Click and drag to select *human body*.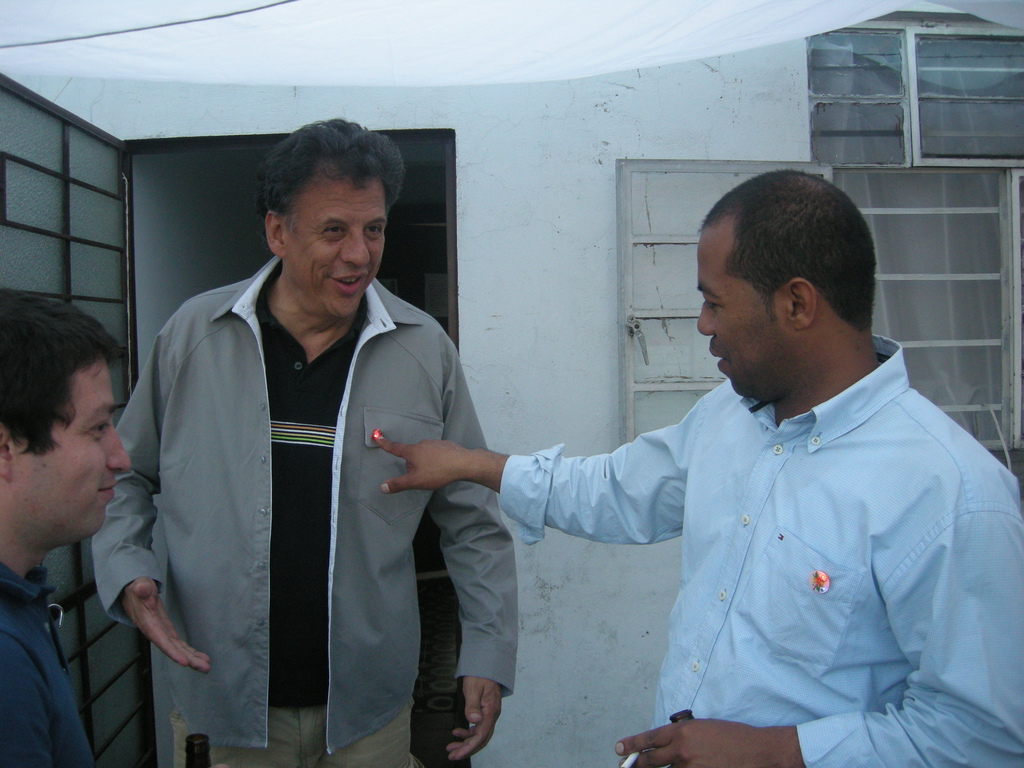
Selection: bbox=(0, 289, 133, 767).
